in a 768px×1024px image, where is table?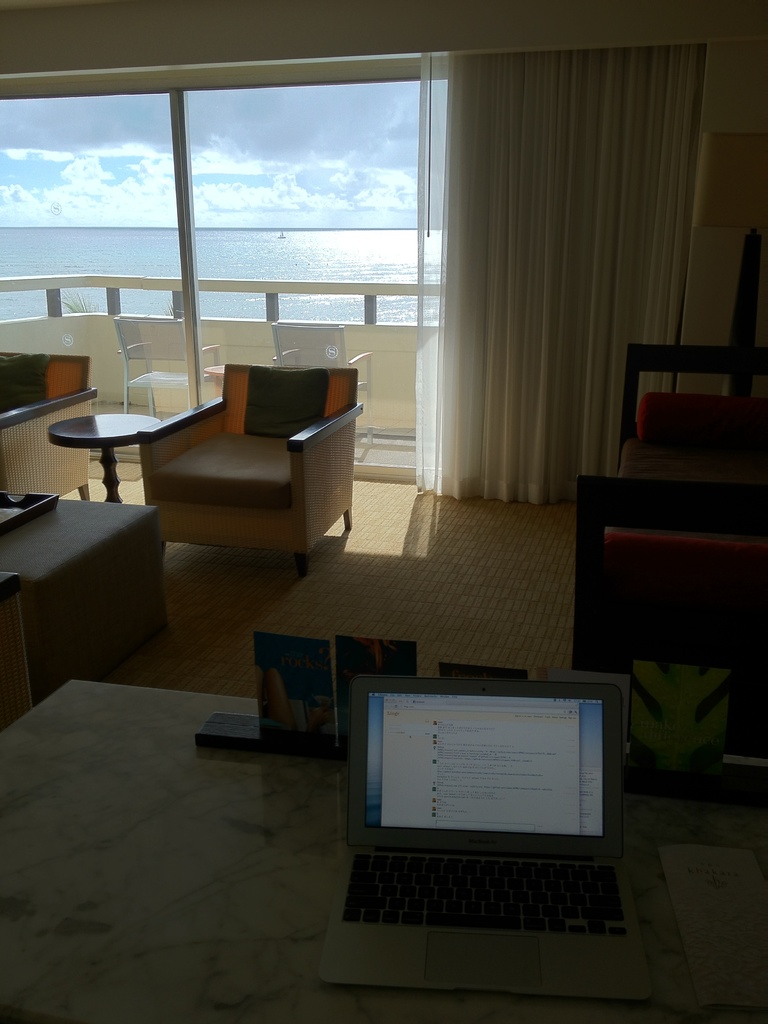
(left=49, top=414, right=148, bottom=500).
